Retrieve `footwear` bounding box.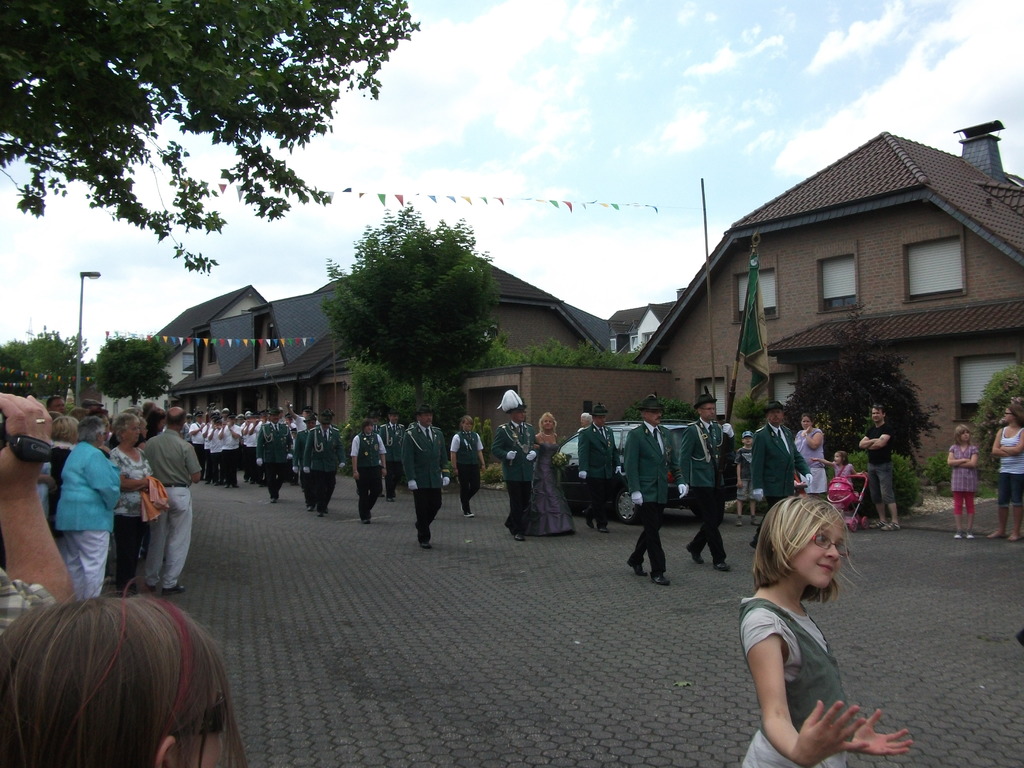
Bounding box: 600 524 612 534.
